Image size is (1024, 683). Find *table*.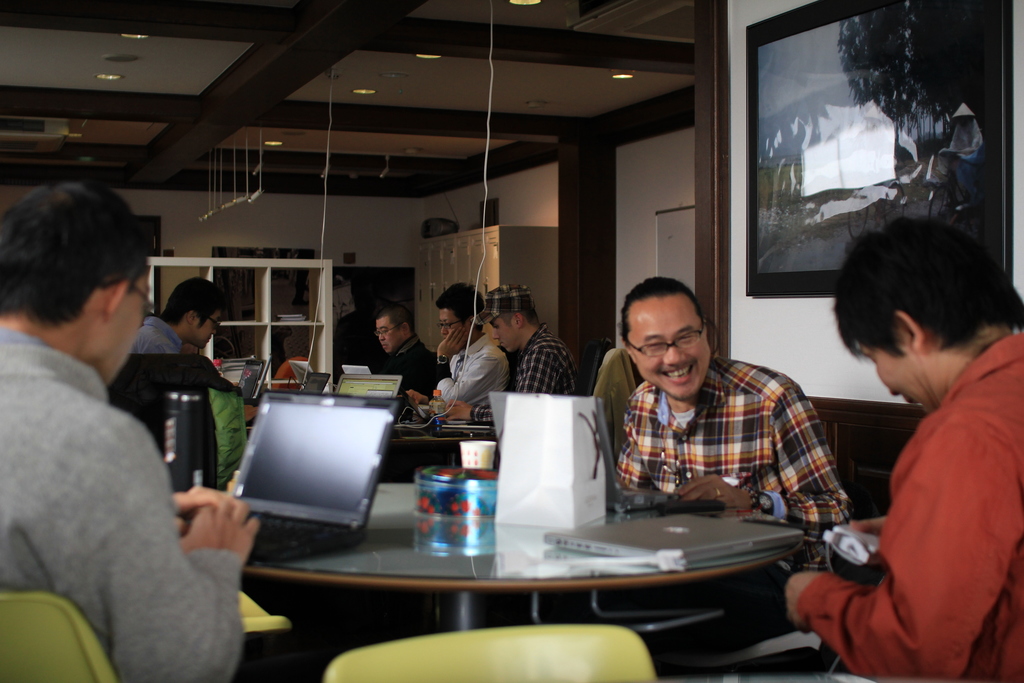
[201,484,862,668].
